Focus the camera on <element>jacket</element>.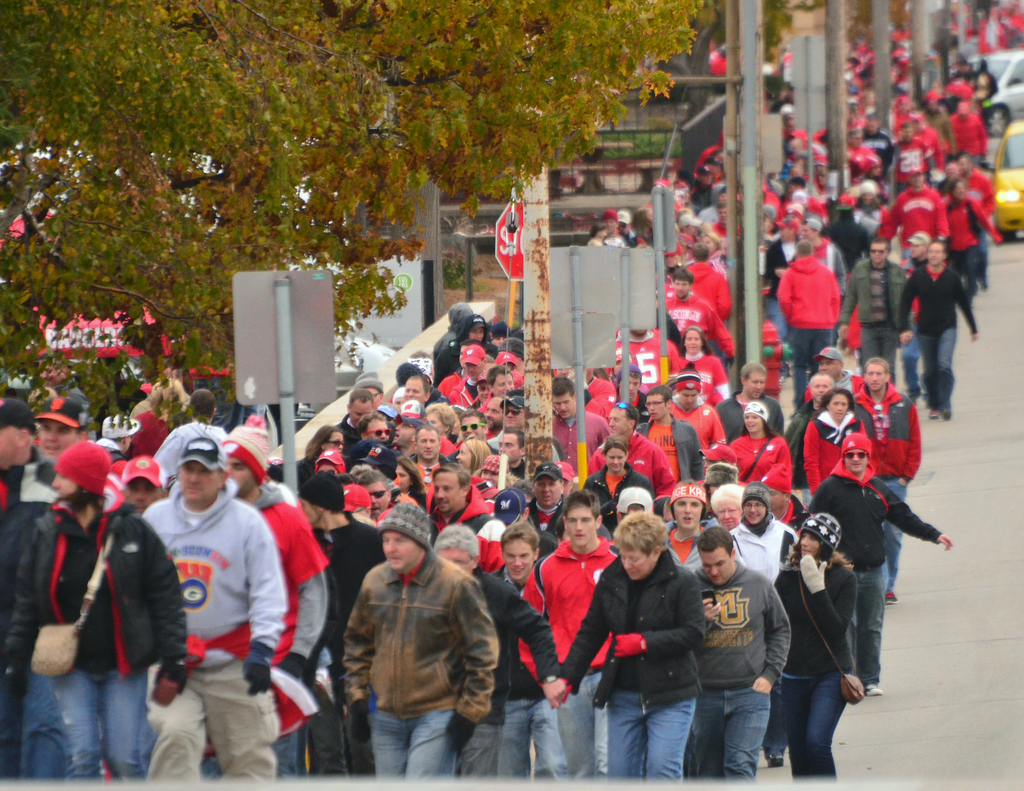
Focus region: 518 542 634 689.
